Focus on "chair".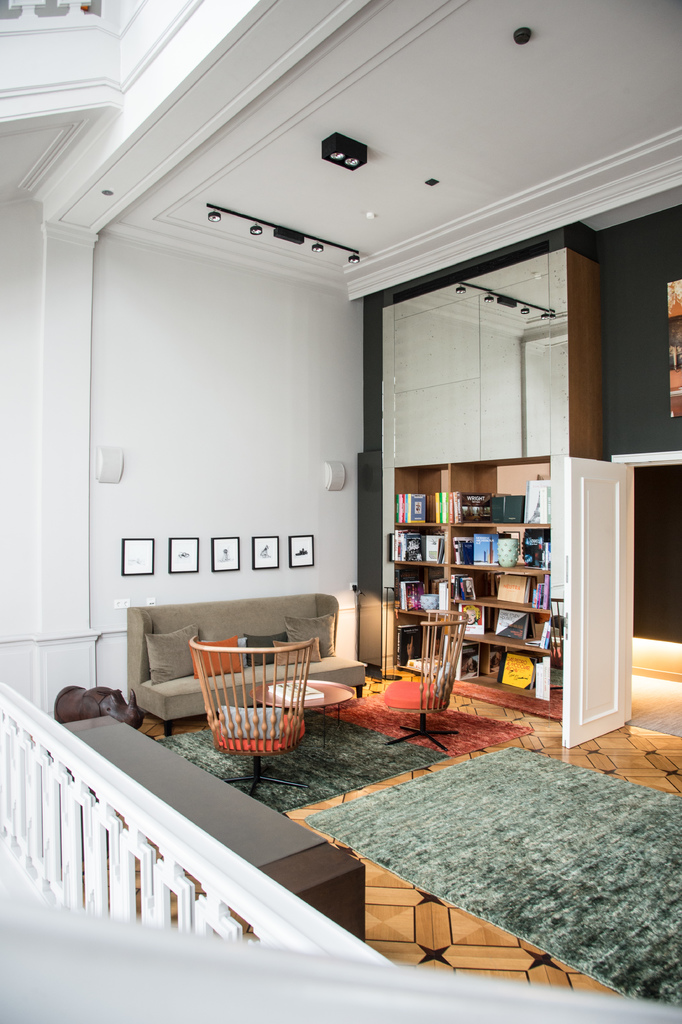
Focused at {"left": 176, "top": 639, "right": 336, "bottom": 777}.
